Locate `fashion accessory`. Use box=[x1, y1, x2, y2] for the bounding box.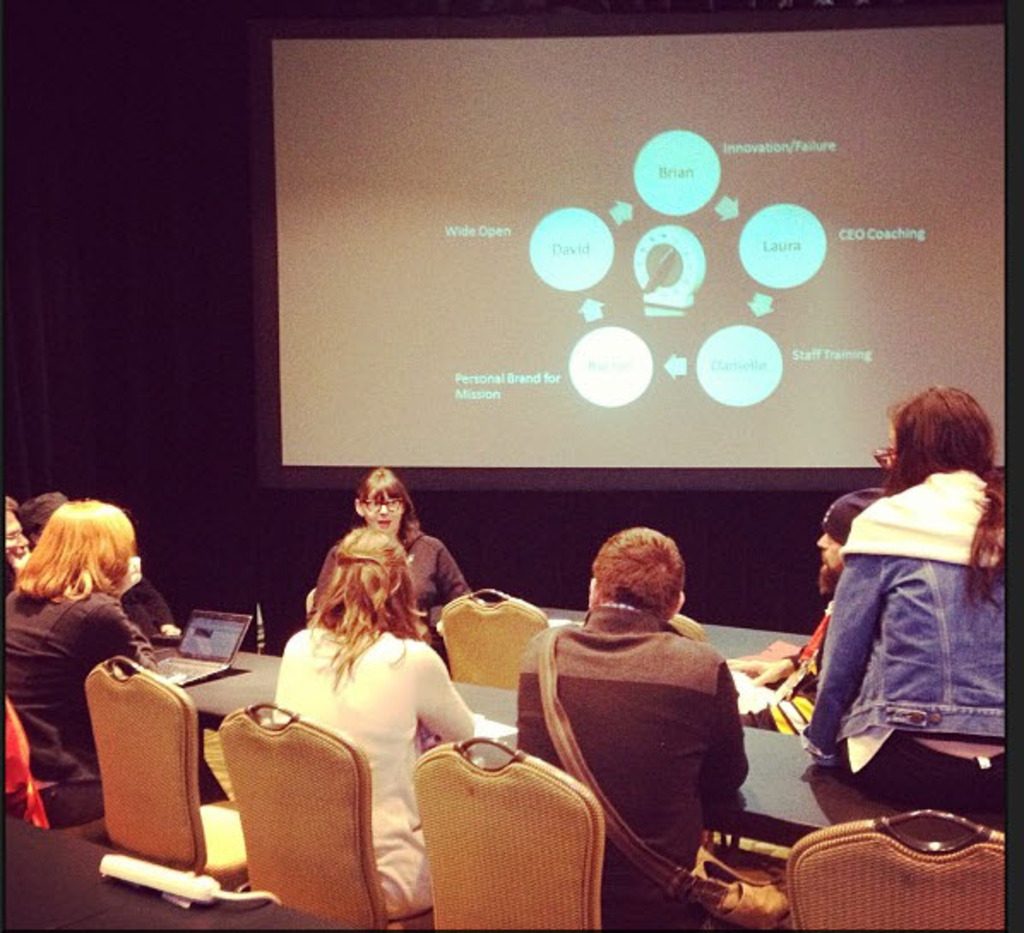
box=[14, 490, 68, 531].
